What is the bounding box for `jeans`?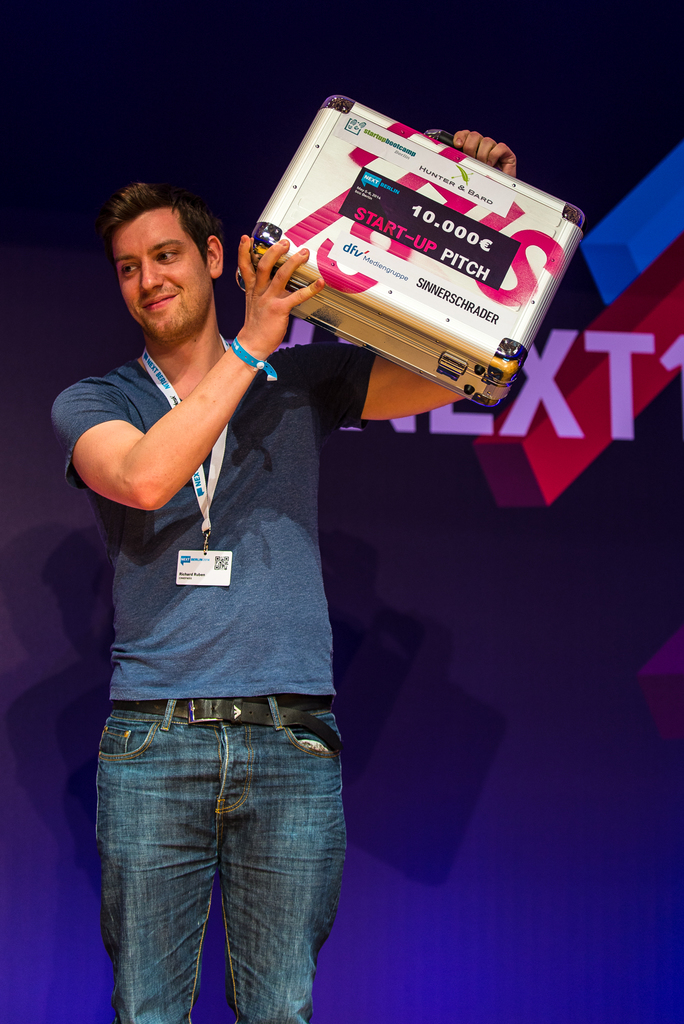
l=68, t=723, r=342, b=1018.
